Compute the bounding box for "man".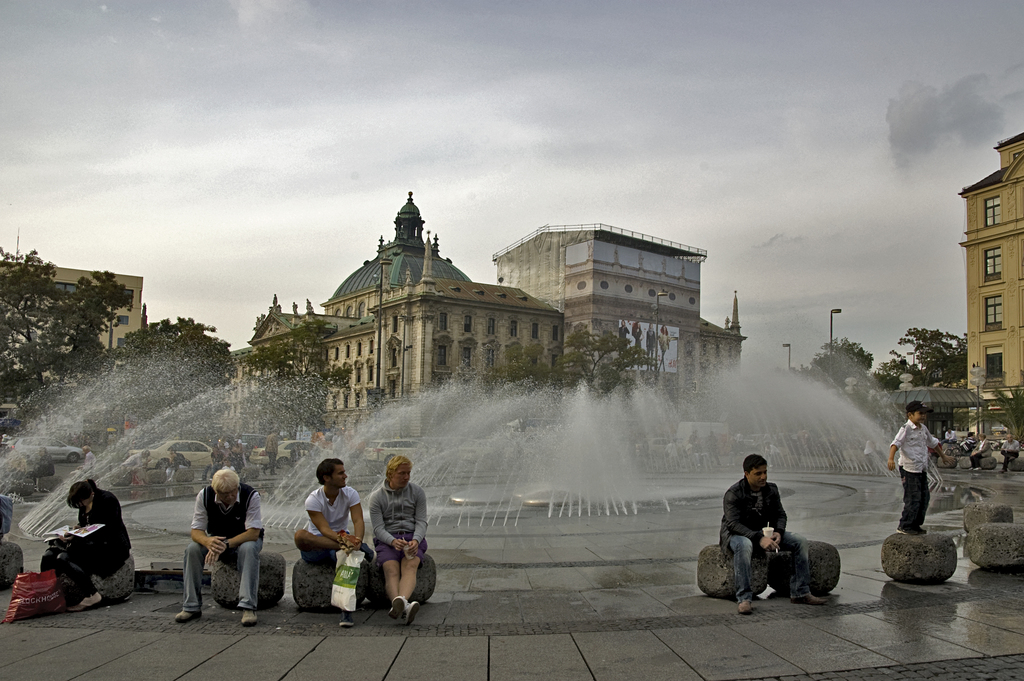
x1=373, y1=456, x2=428, y2=625.
